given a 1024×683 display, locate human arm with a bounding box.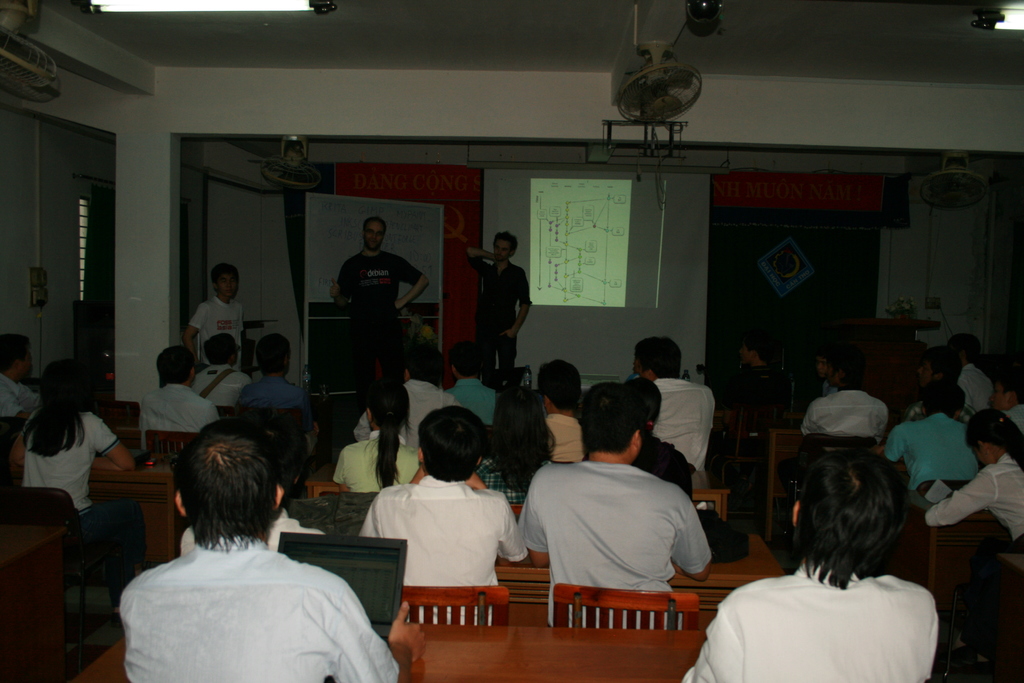
Located: bbox=(465, 473, 522, 563).
